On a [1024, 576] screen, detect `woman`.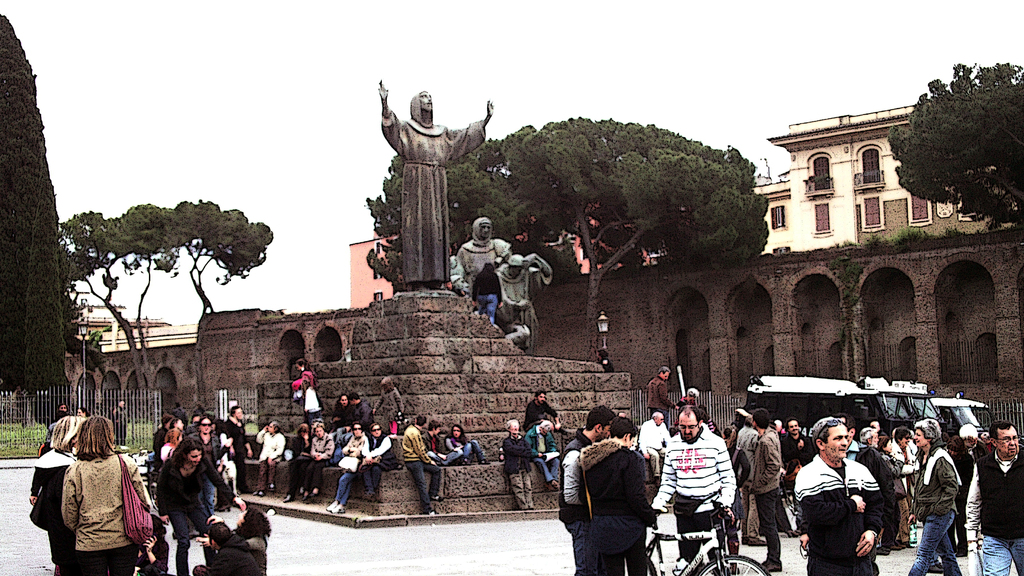
bbox=[875, 433, 916, 549].
